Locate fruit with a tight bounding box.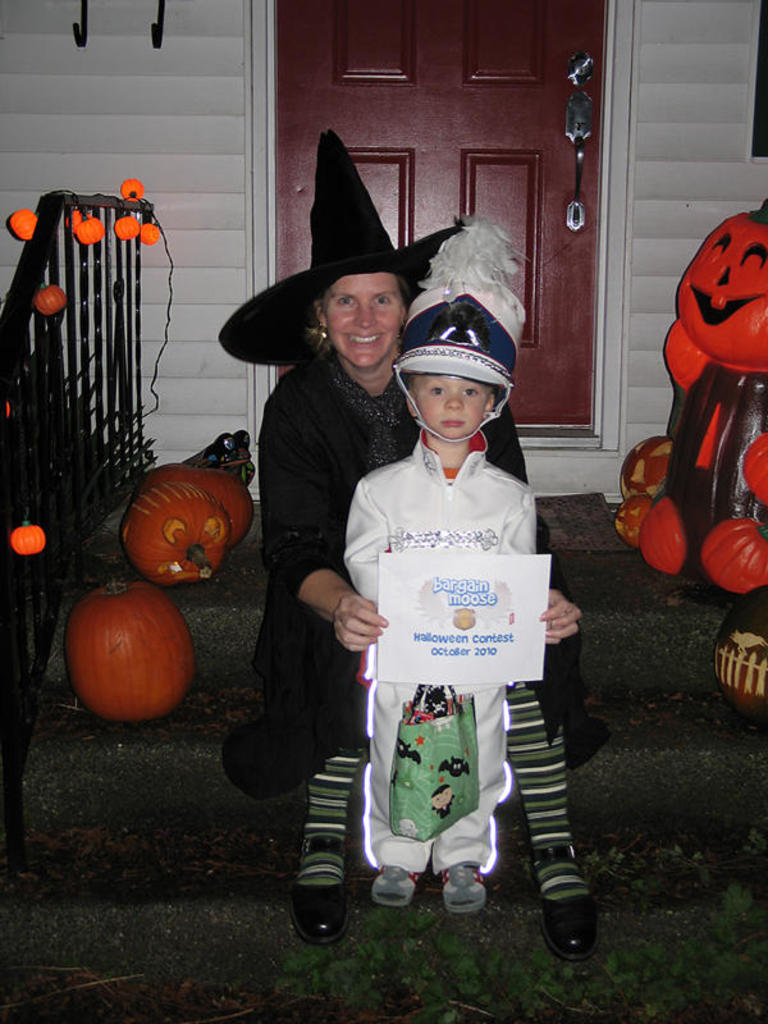
crop(143, 468, 266, 553).
